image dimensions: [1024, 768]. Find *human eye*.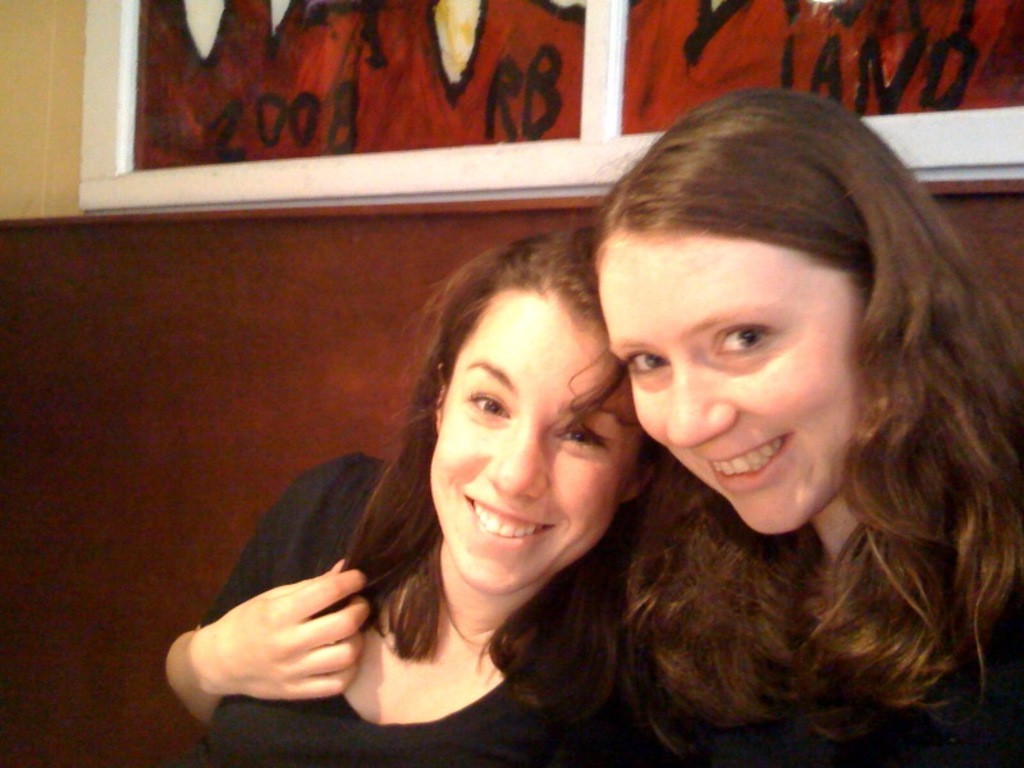
[717,321,771,357].
